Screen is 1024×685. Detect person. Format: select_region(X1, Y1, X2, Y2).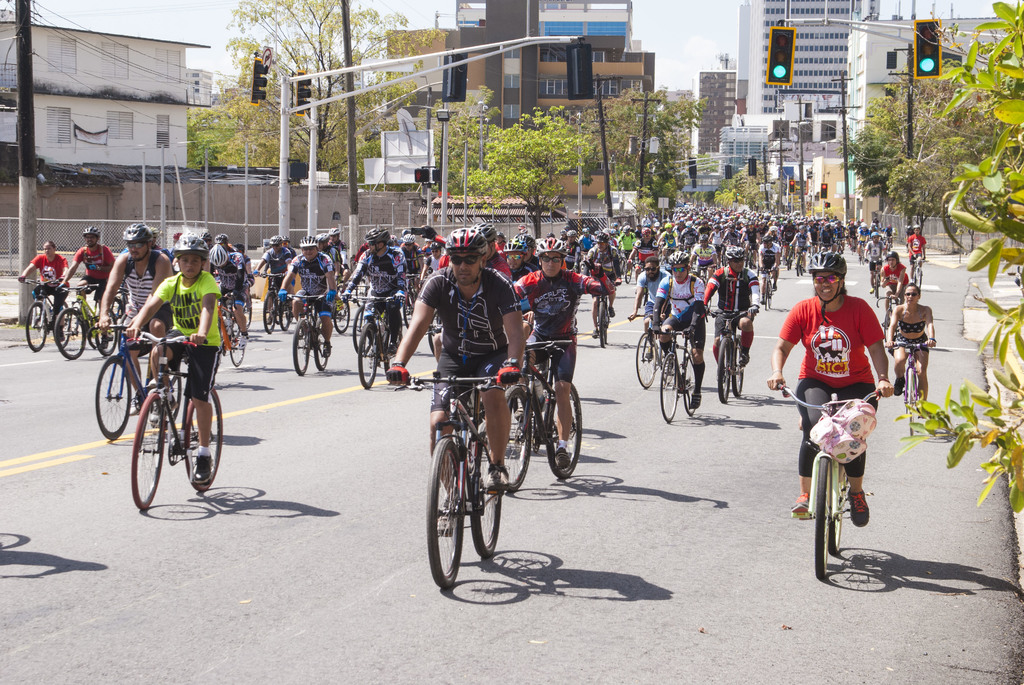
select_region(383, 232, 520, 478).
